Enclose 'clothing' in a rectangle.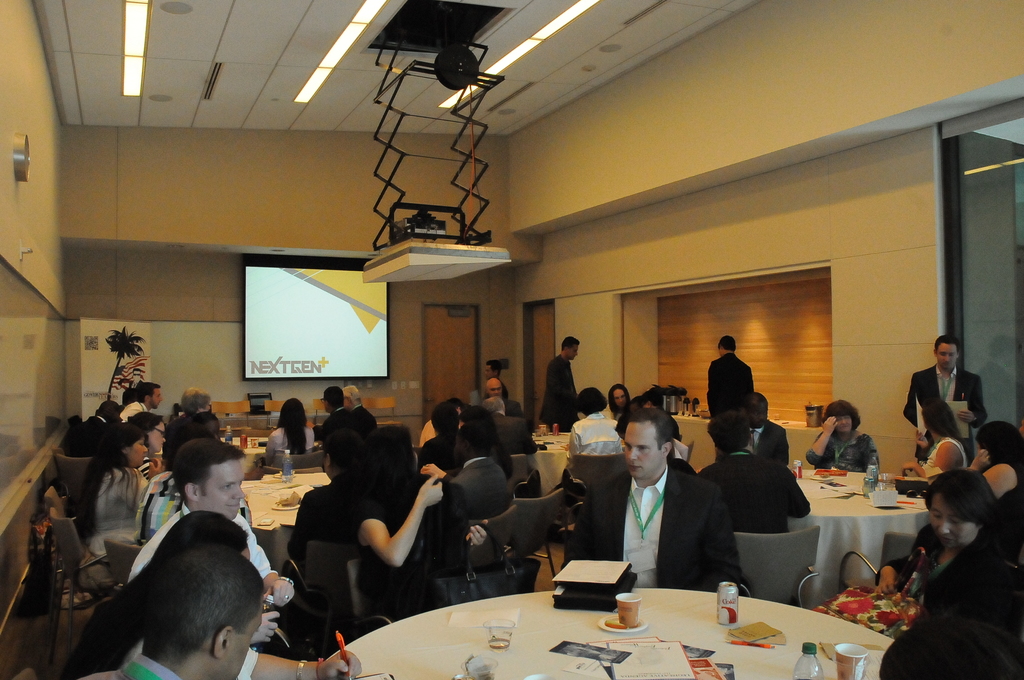
(259,429,316,467).
